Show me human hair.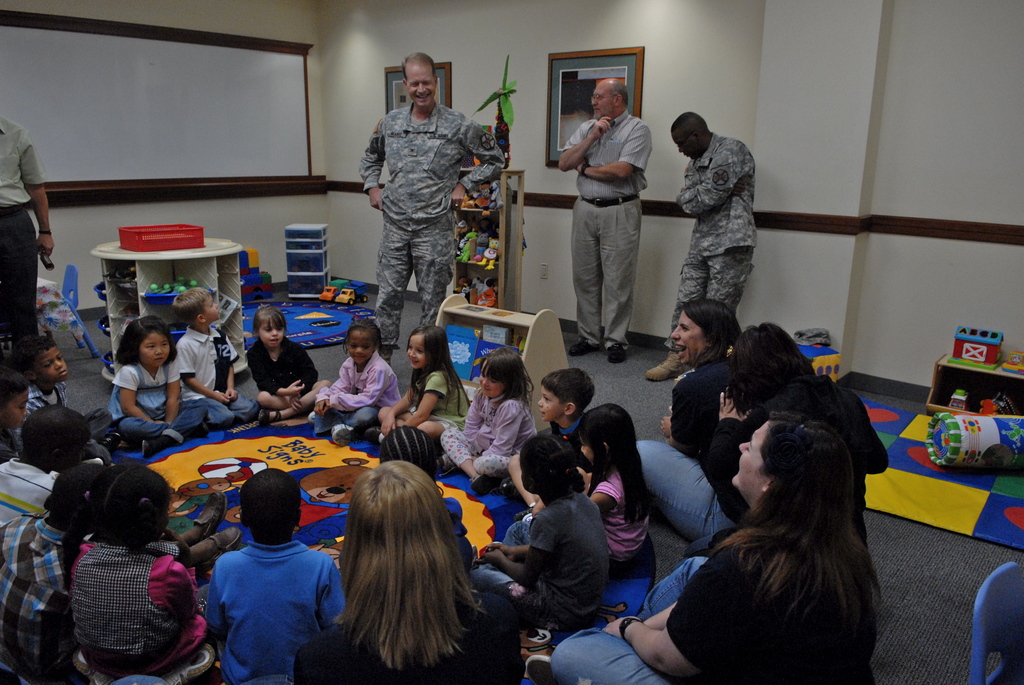
human hair is here: x1=411 y1=331 x2=466 y2=425.
